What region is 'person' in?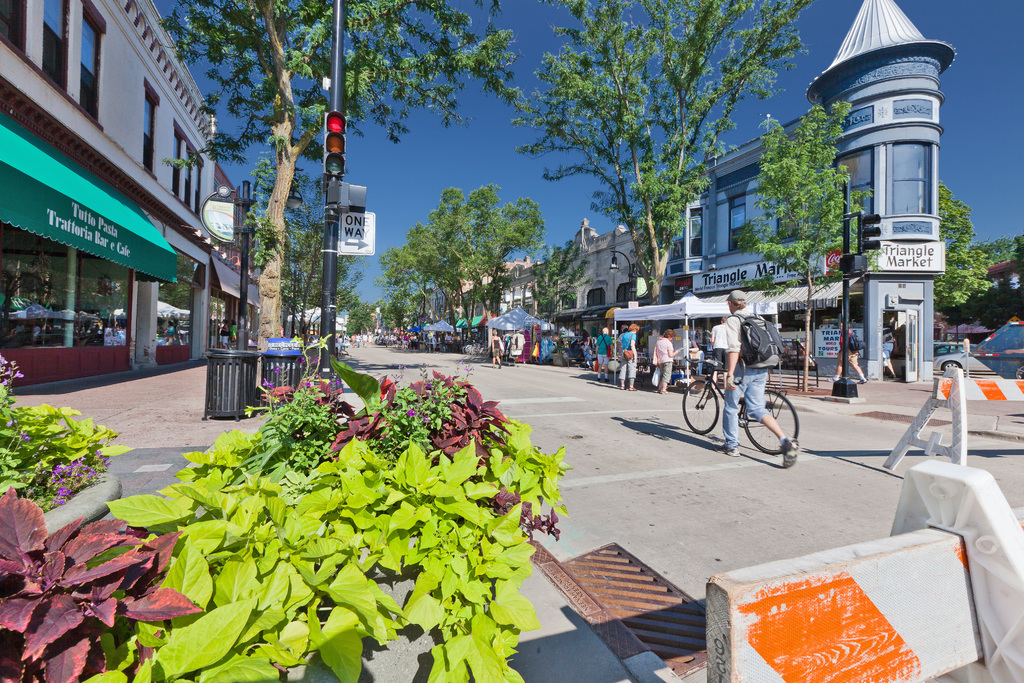
<bbox>579, 327, 594, 370</bbox>.
